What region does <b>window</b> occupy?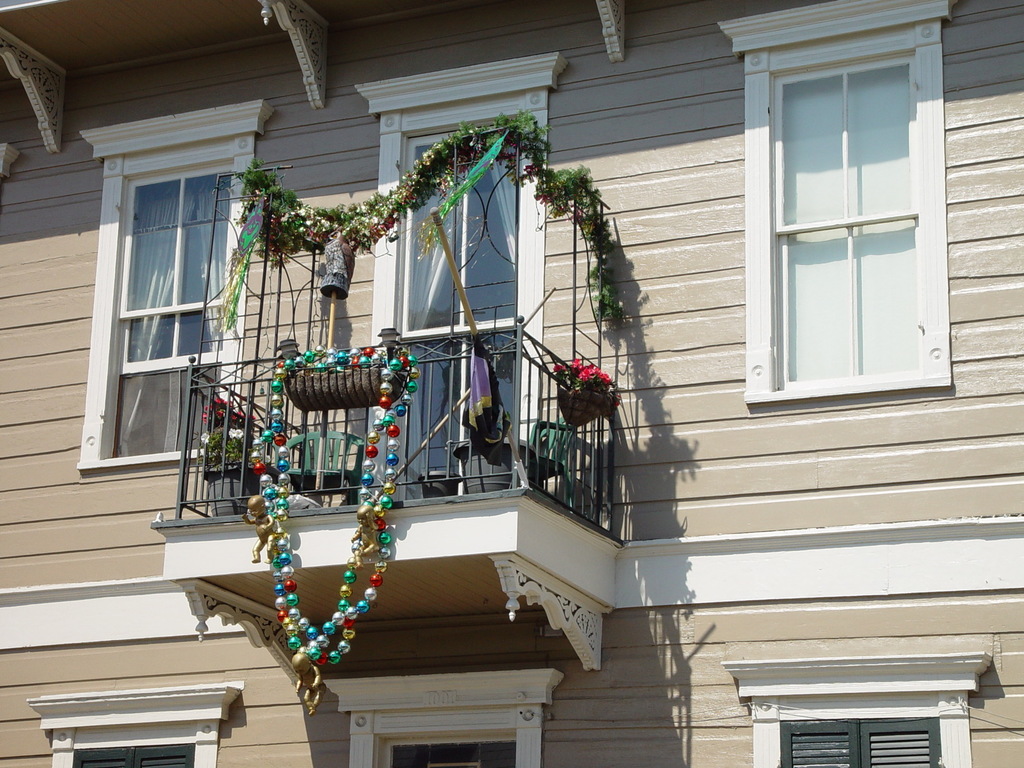
pyautogui.locateOnScreen(370, 51, 563, 500).
